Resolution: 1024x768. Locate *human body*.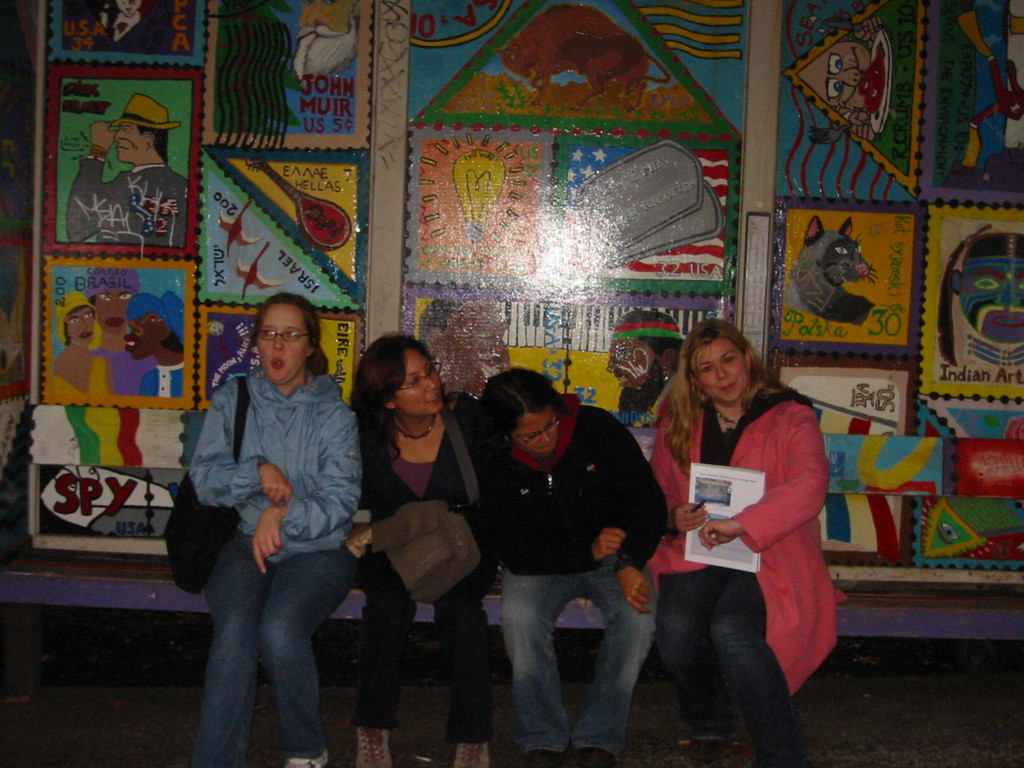
[188, 362, 361, 767].
